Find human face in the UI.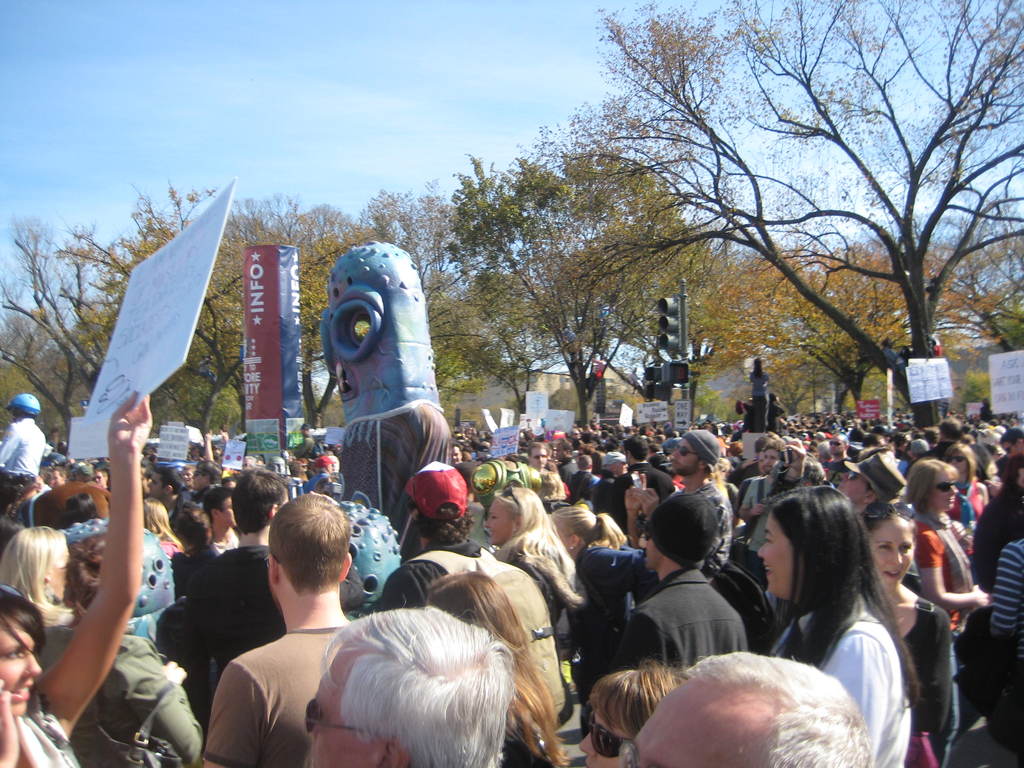
UI element at crop(582, 708, 636, 767).
